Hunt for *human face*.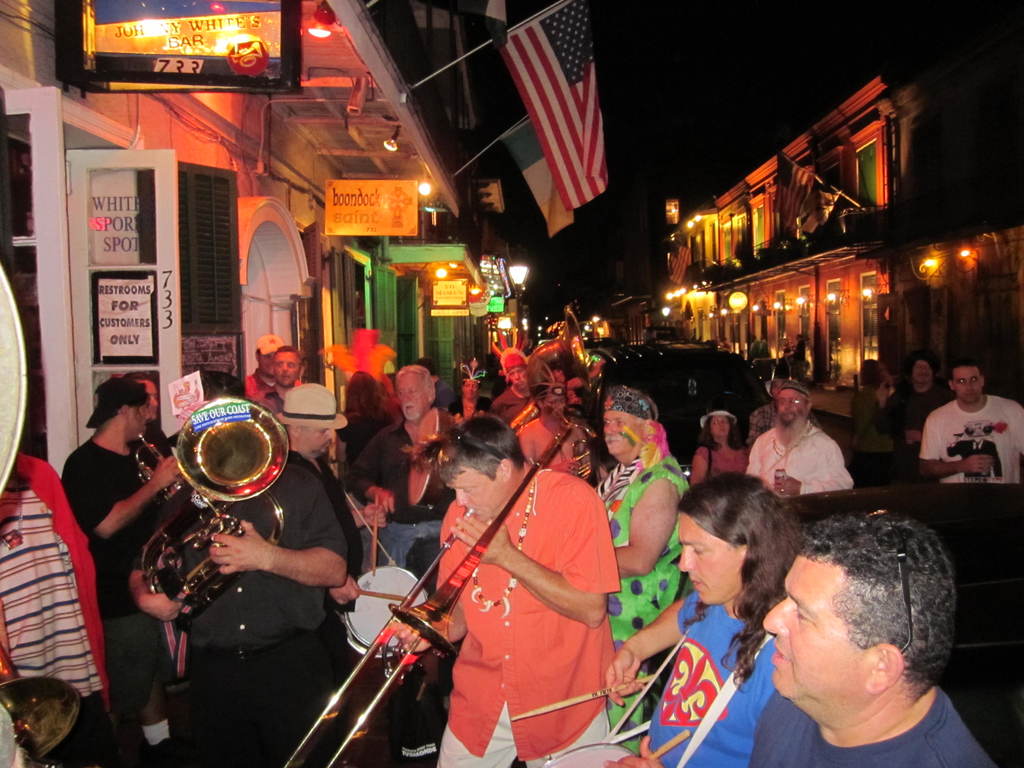
Hunted down at 954:368:983:406.
